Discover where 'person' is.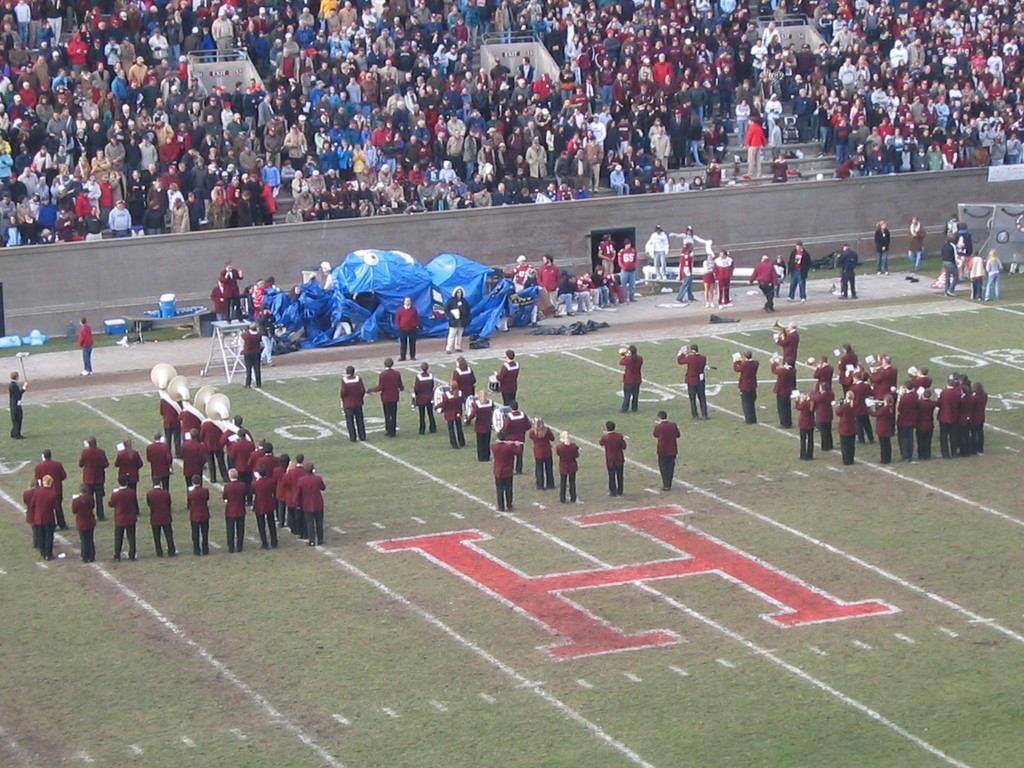
Discovered at pyautogui.locateOnScreen(611, 351, 637, 409).
